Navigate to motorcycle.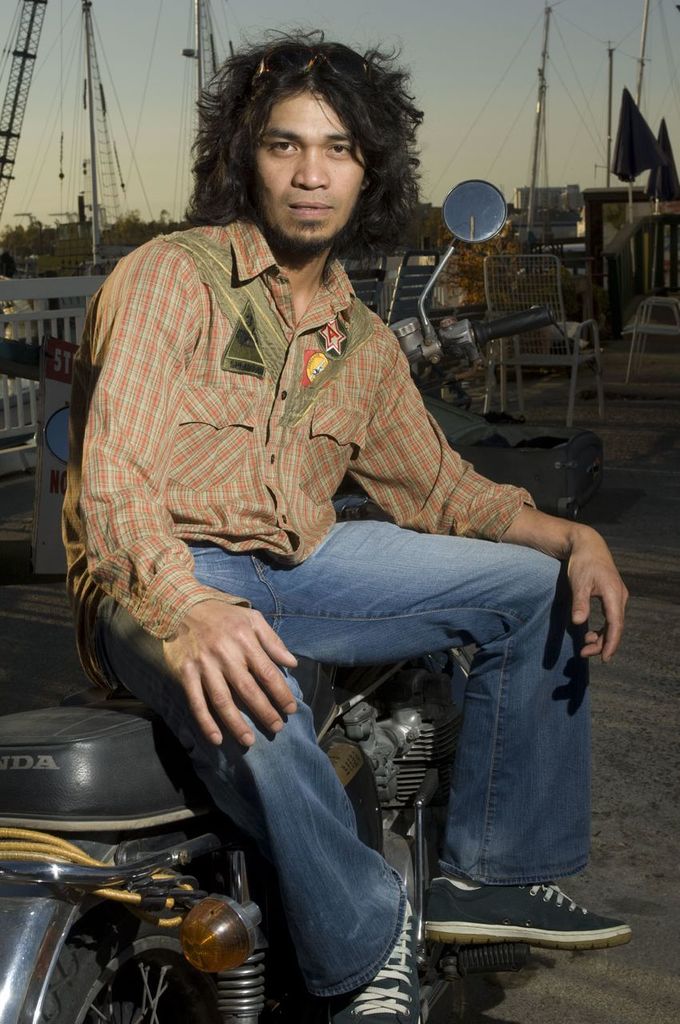
Navigation target: (x1=0, y1=170, x2=603, y2=1023).
